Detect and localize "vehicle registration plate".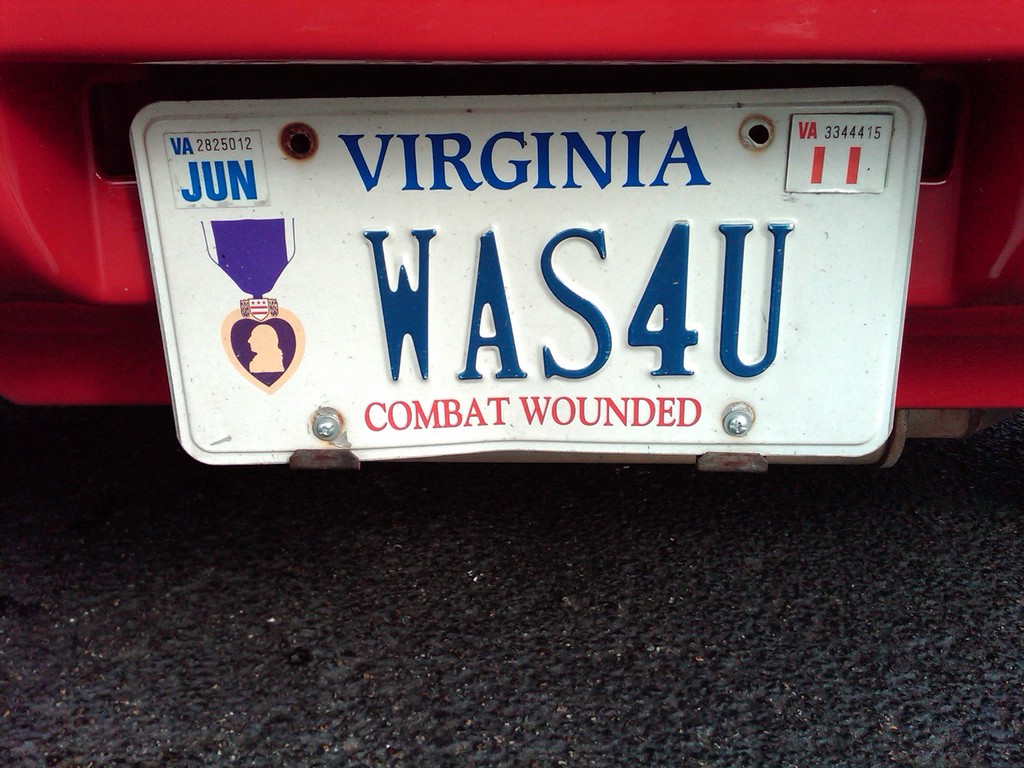
Localized at region(125, 76, 927, 475).
